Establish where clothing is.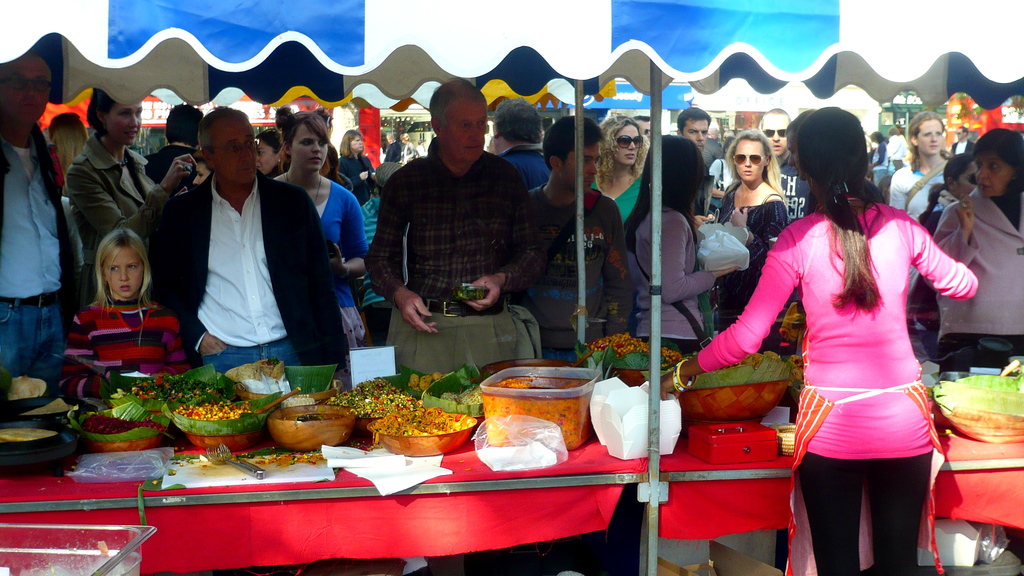
Established at (left=710, top=169, right=788, bottom=334).
